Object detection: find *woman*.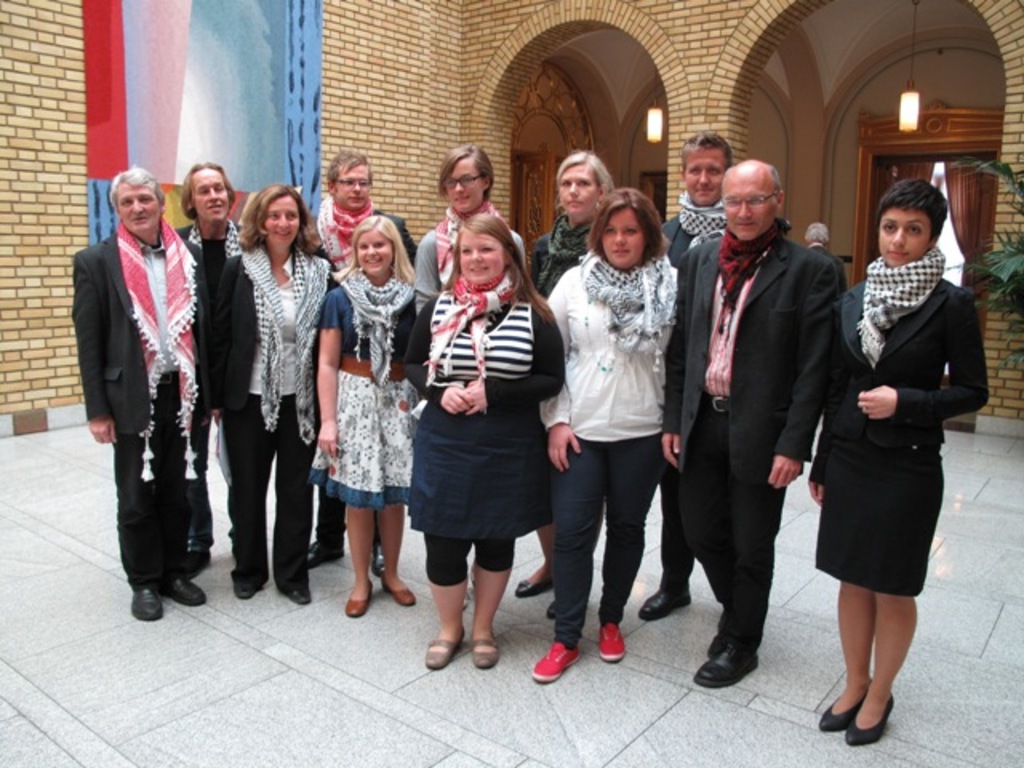
x1=210, y1=186, x2=357, y2=611.
